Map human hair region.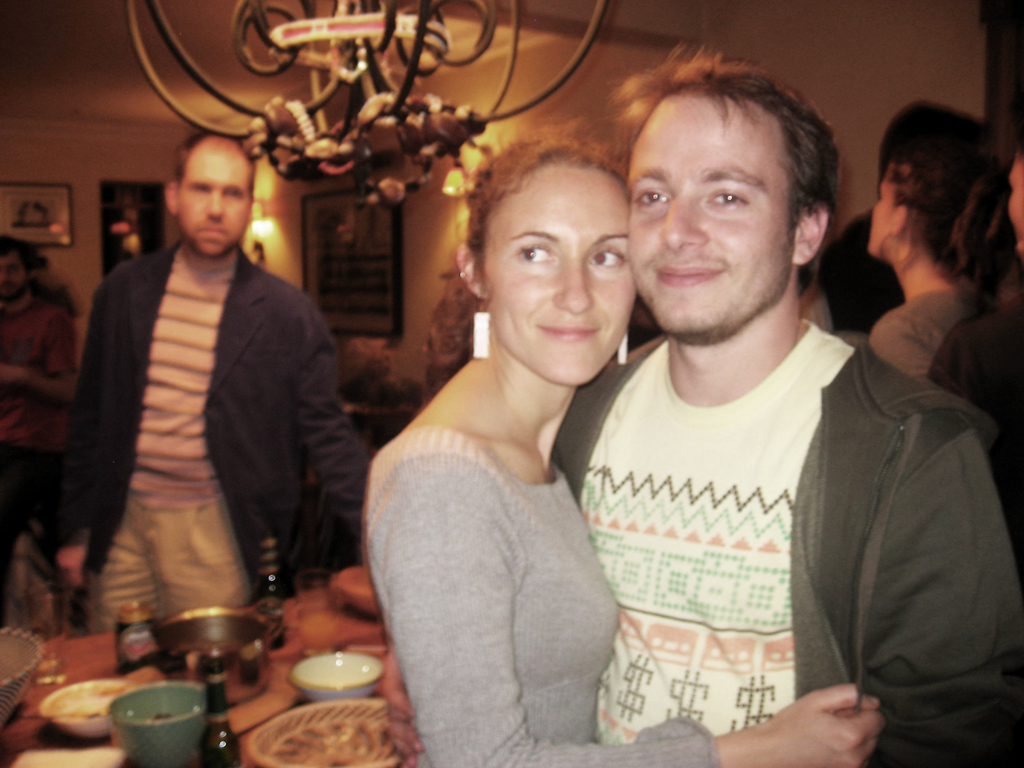
Mapped to [left=876, top=104, right=1000, bottom=198].
